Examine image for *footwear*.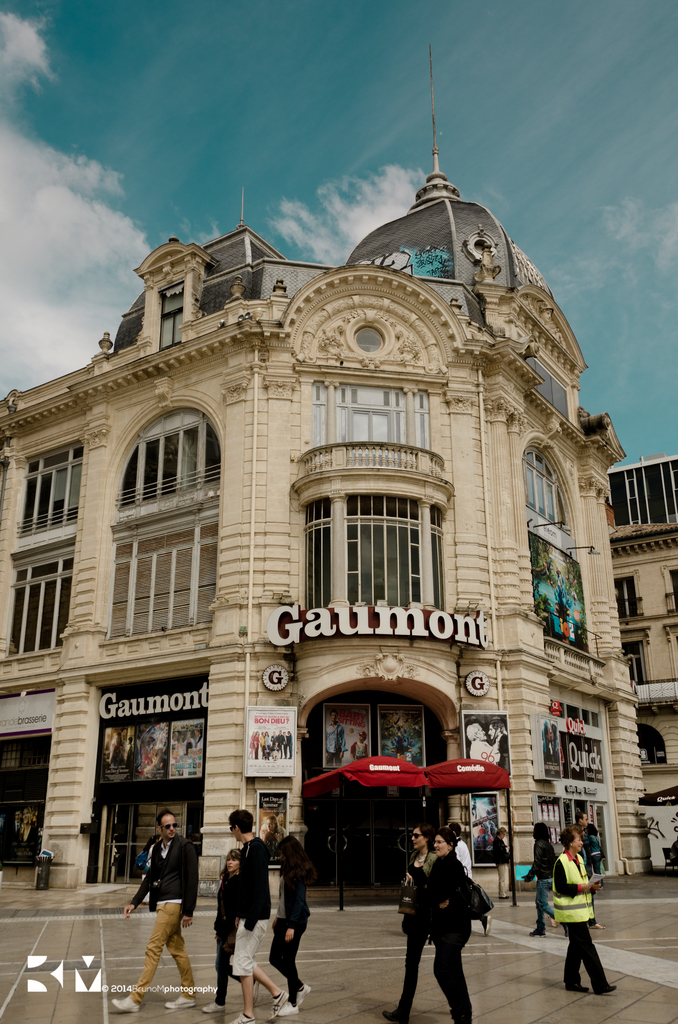
Examination result: l=227, t=1012, r=260, b=1023.
